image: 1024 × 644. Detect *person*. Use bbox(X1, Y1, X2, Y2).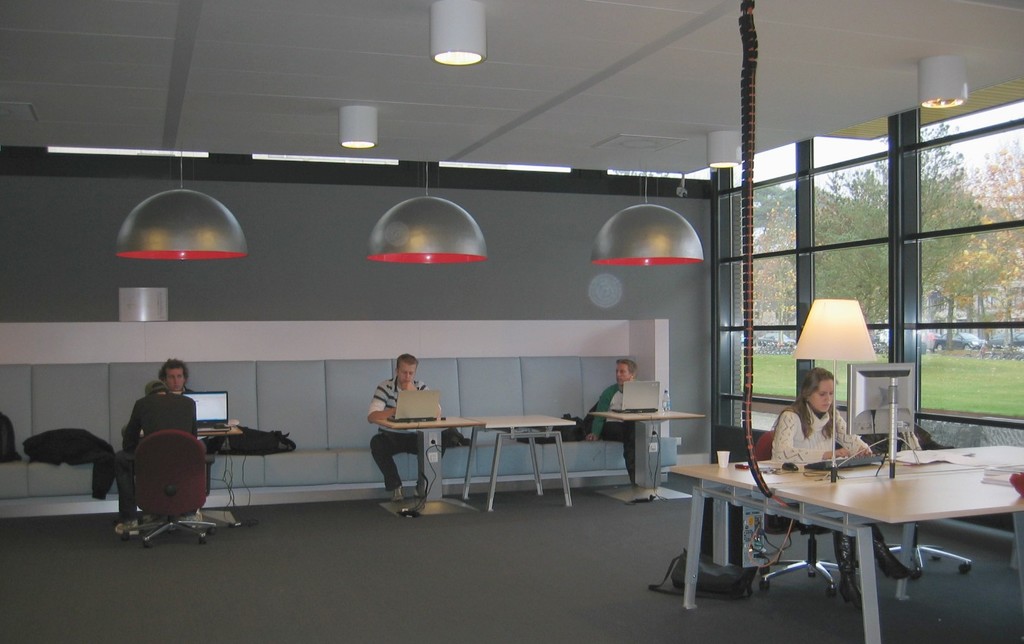
bbox(363, 345, 446, 513).
